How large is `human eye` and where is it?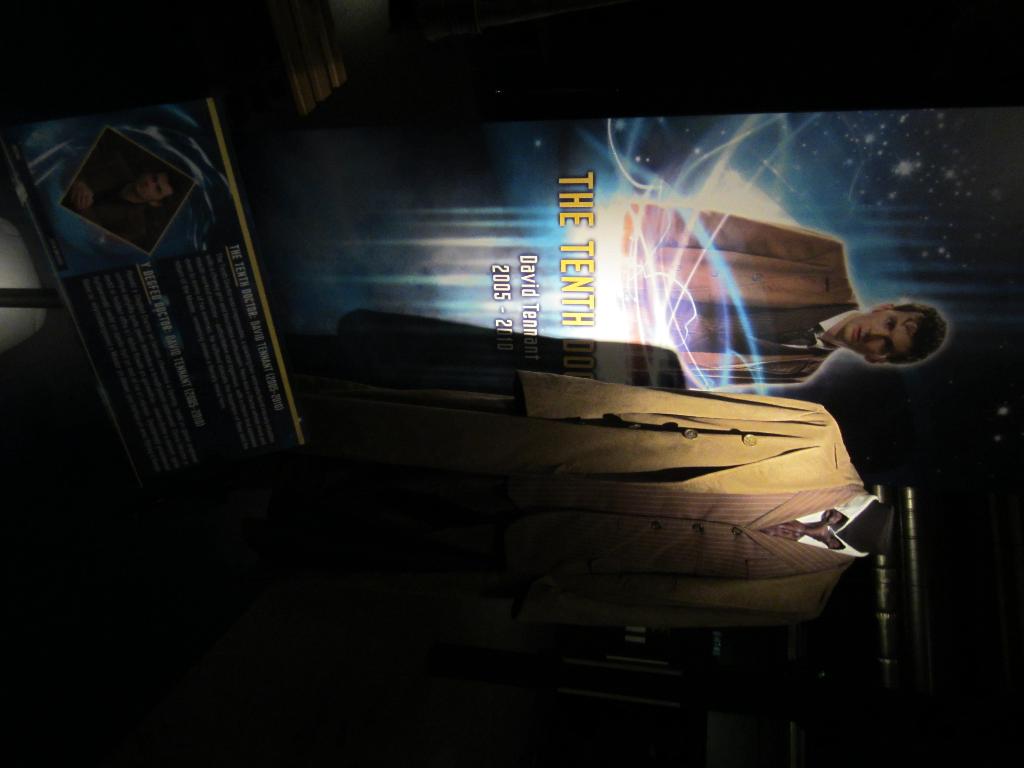
Bounding box: detection(879, 314, 898, 337).
